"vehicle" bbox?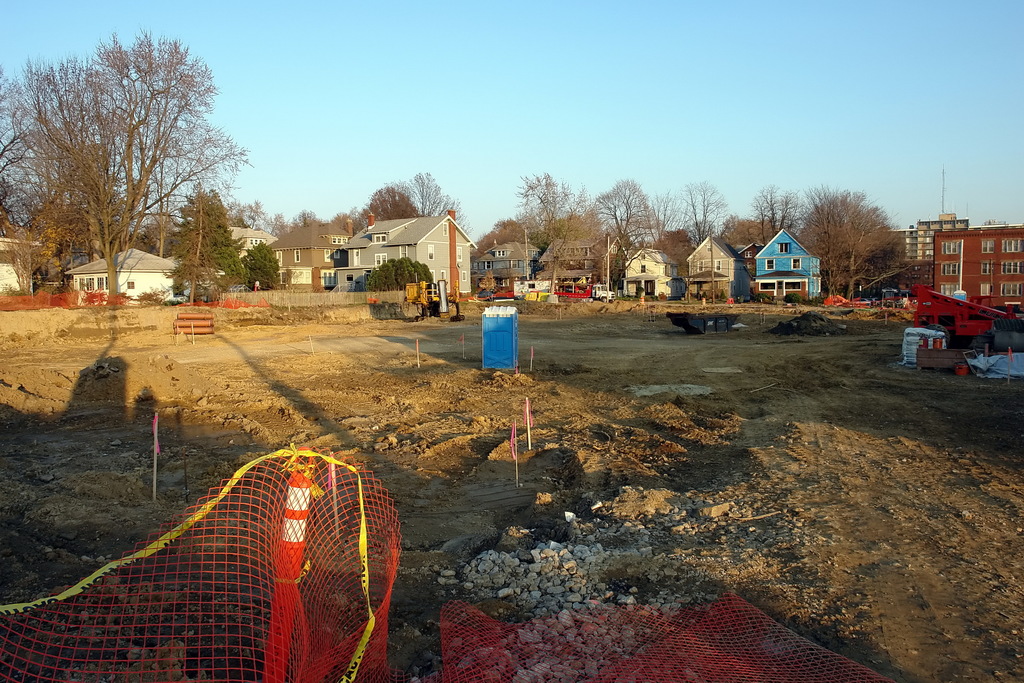
<bbox>852, 297, 872, 305</bbox>
